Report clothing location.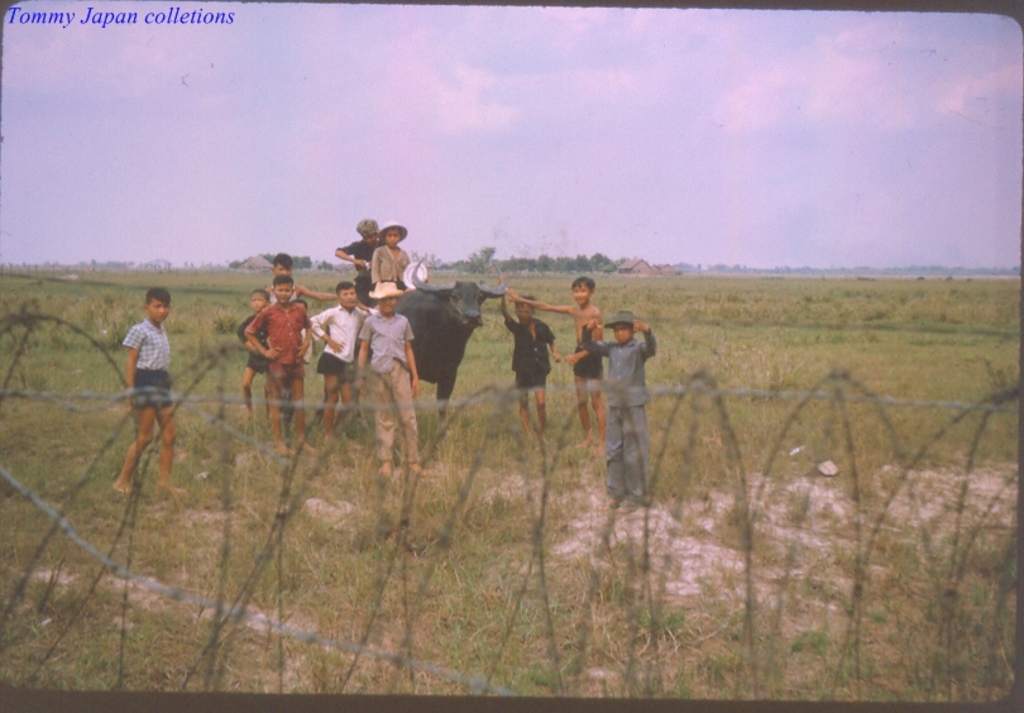
Report: x1=578 y1=326 x2=657 y2=491.
